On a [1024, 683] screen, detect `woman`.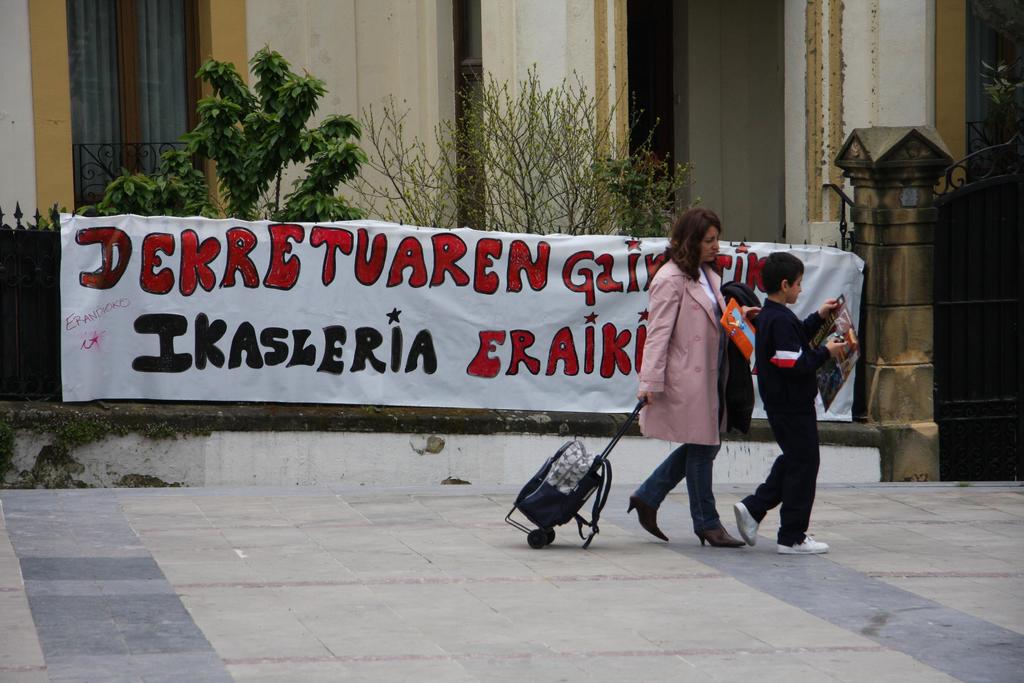
{"left": 616, "top": 206, "right": 756, "bottom": 560}.
